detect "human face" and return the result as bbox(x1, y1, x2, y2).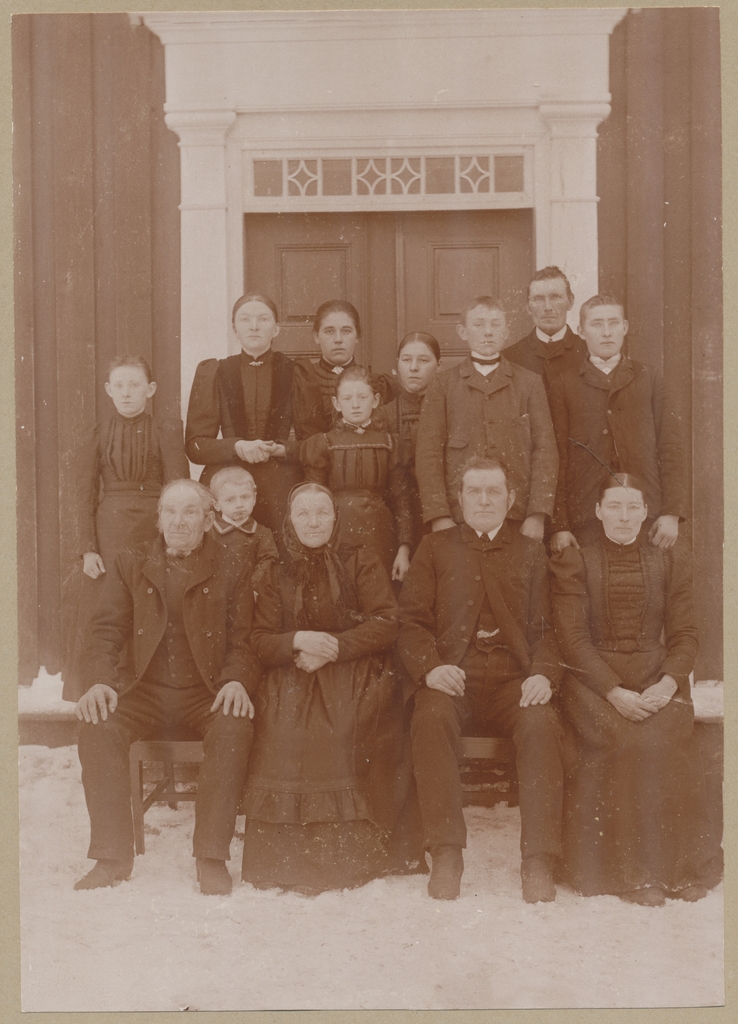
bbox(111, 368, 145, 415).
